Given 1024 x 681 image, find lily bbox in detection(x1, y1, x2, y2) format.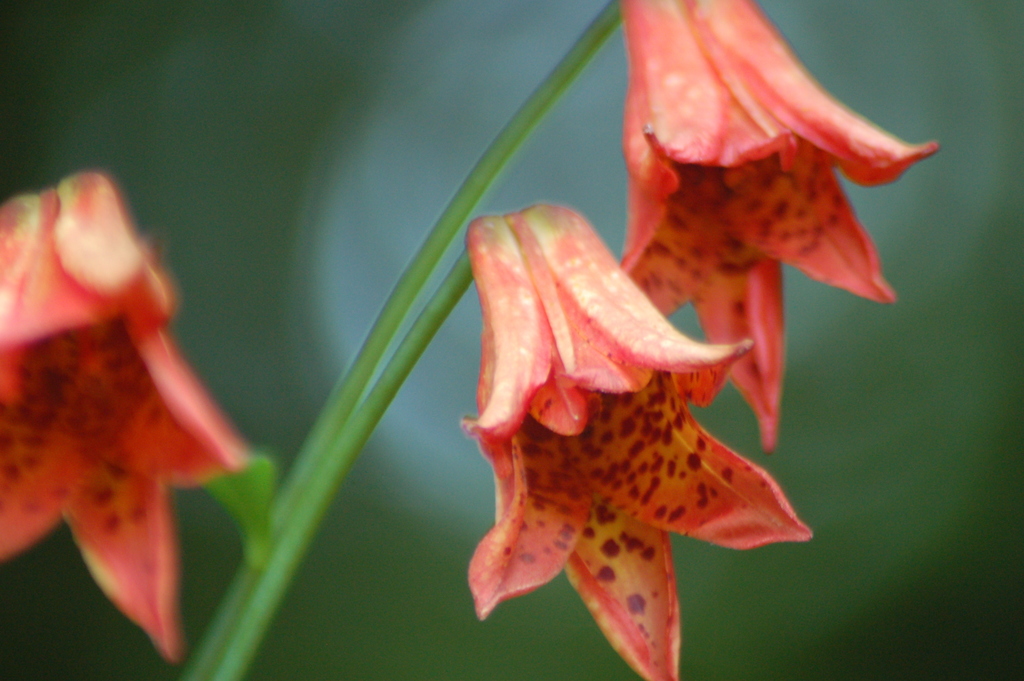
detection(465, 200, 812, 680).
